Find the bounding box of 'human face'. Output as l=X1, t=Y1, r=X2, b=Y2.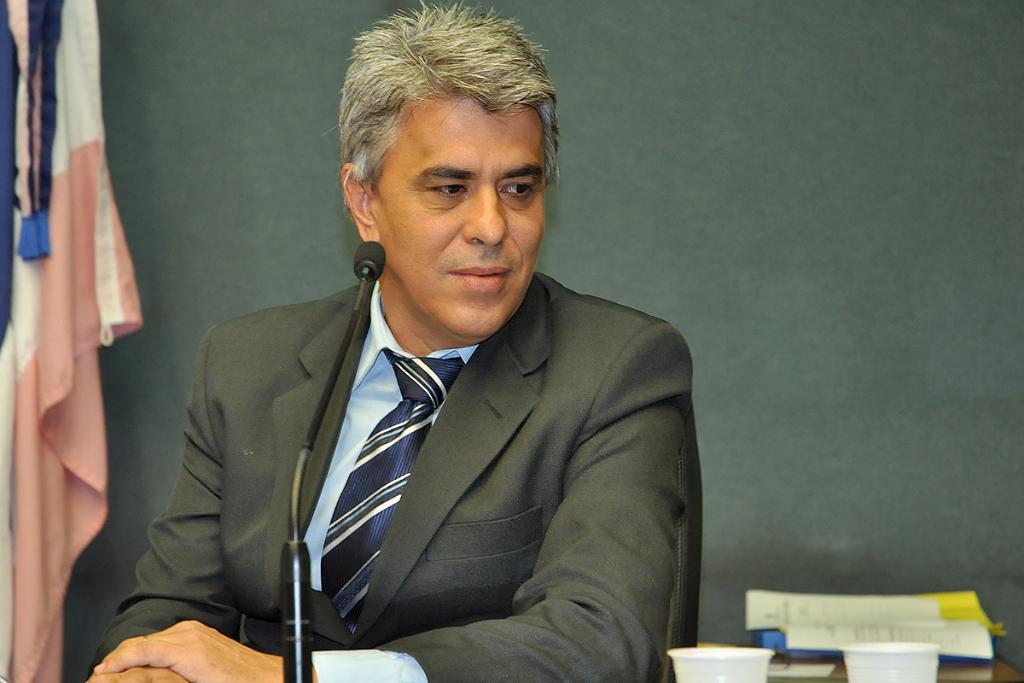
l=372, t=96, r=543, b=335.
